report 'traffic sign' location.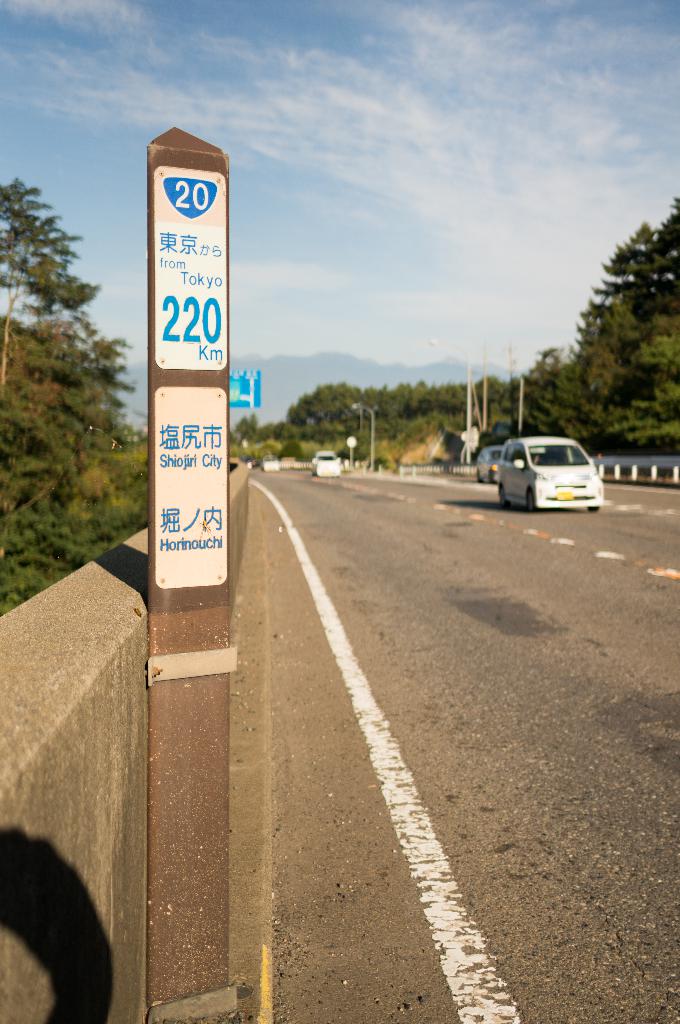
Report: bbox=[153, 169, 228, 373].
